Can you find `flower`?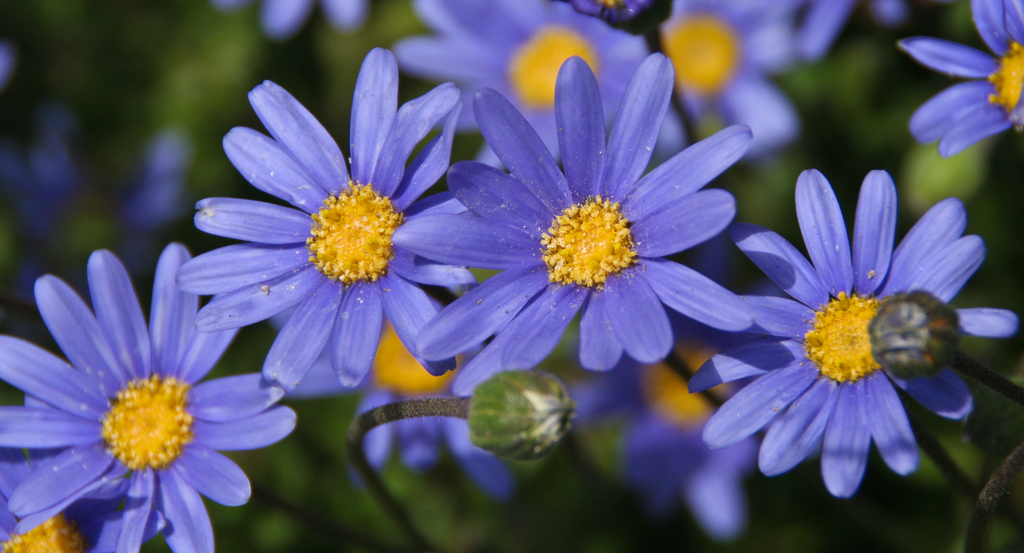
Yes, bounding box: <bbox>671, 165, 1008, 521</bbox>.
